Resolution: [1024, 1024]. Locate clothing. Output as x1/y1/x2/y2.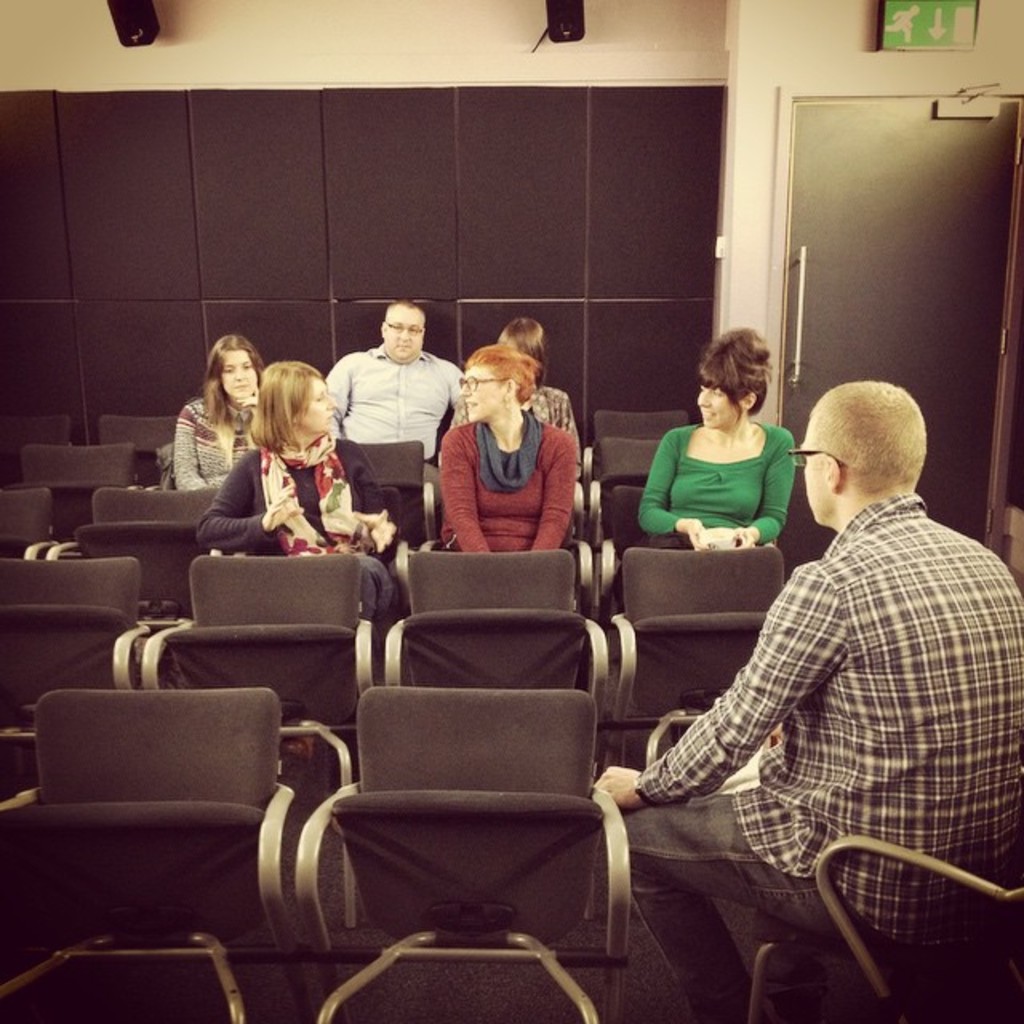
442/382/582/475.
